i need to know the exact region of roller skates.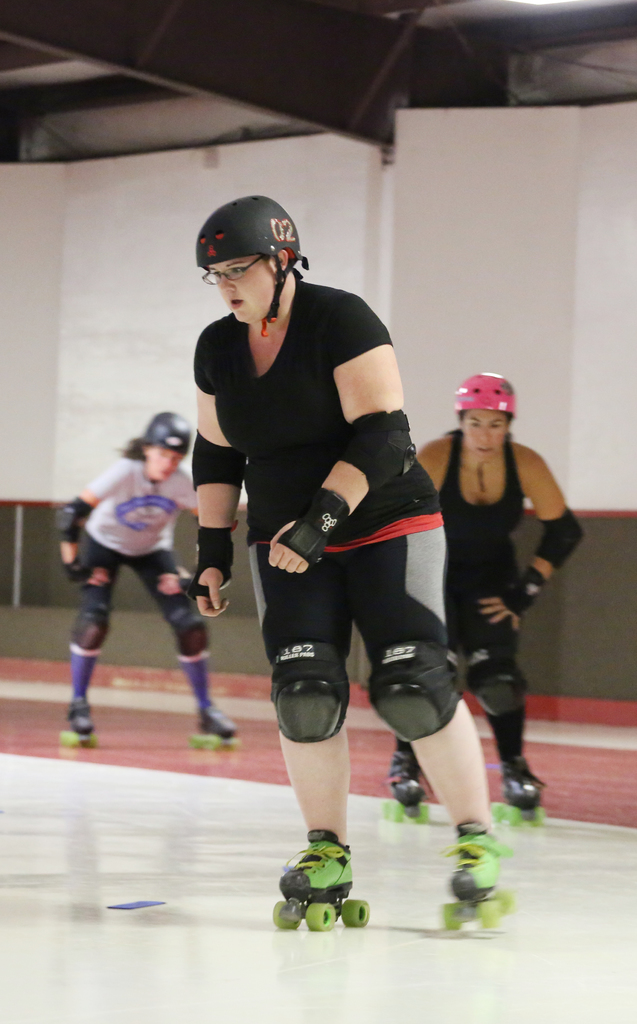
Region: select_region(382, 751, 430, 827).
